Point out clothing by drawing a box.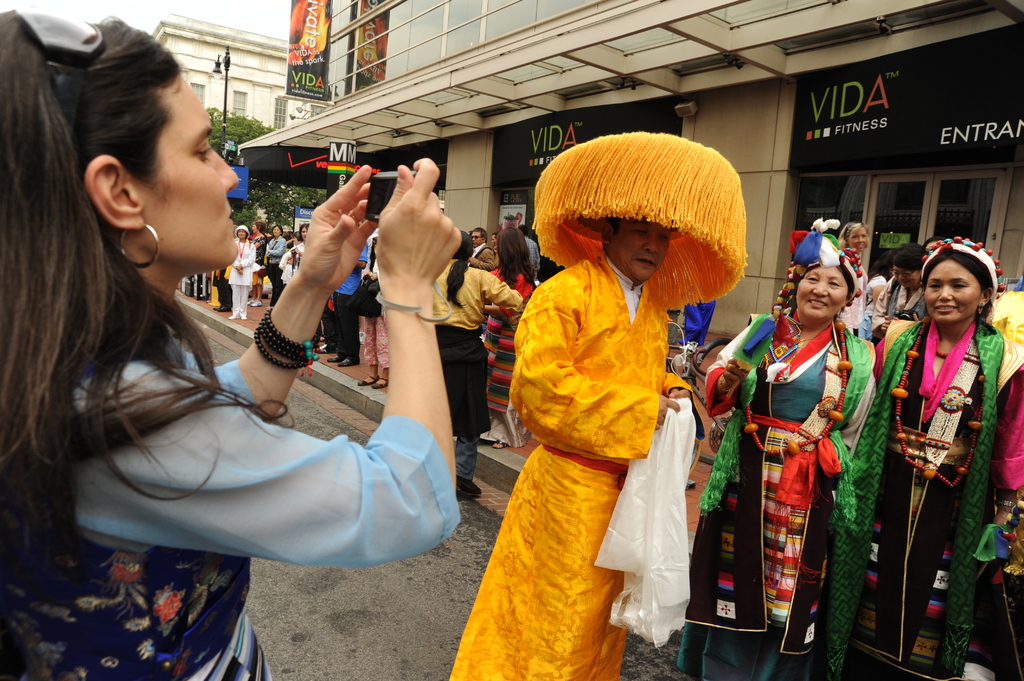
locate(807, 317, 1023, 677).
